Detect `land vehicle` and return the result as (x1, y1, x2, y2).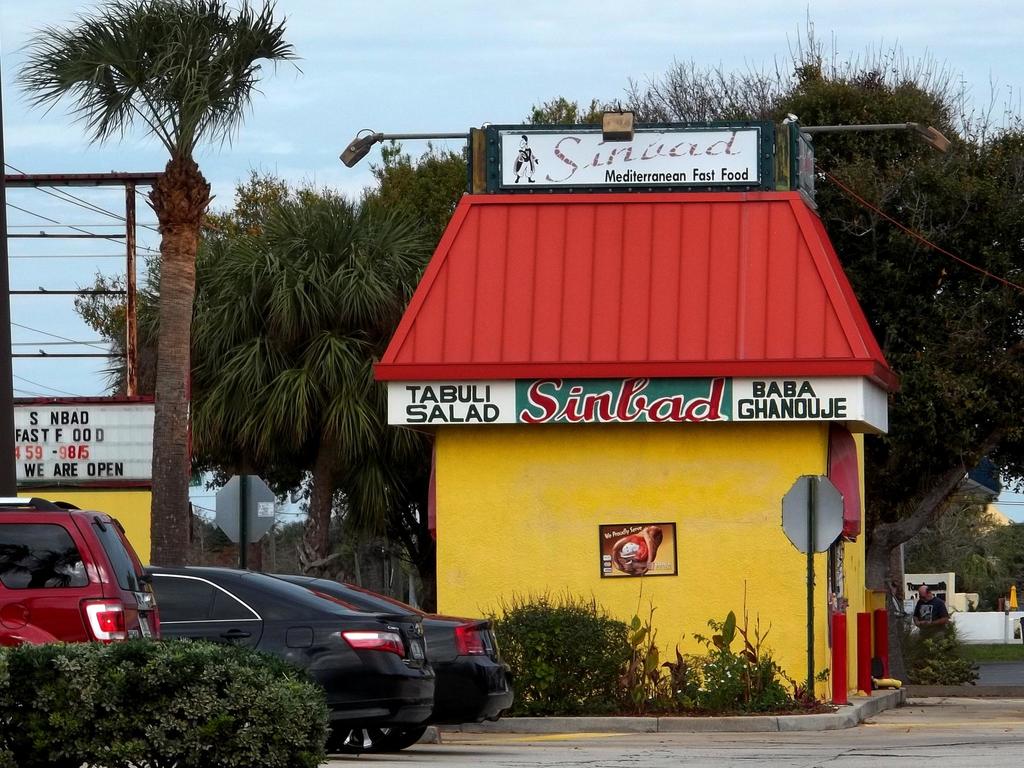
(266, 570, 519, 758).
